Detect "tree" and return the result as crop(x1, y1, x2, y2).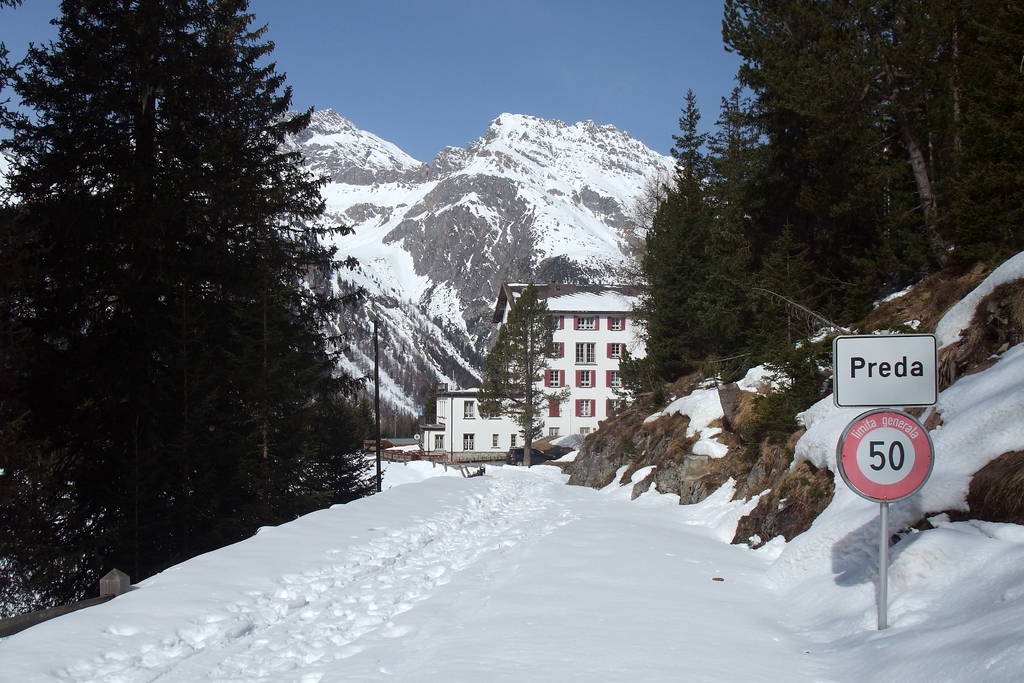
crop(476, 277, 568, 472).
